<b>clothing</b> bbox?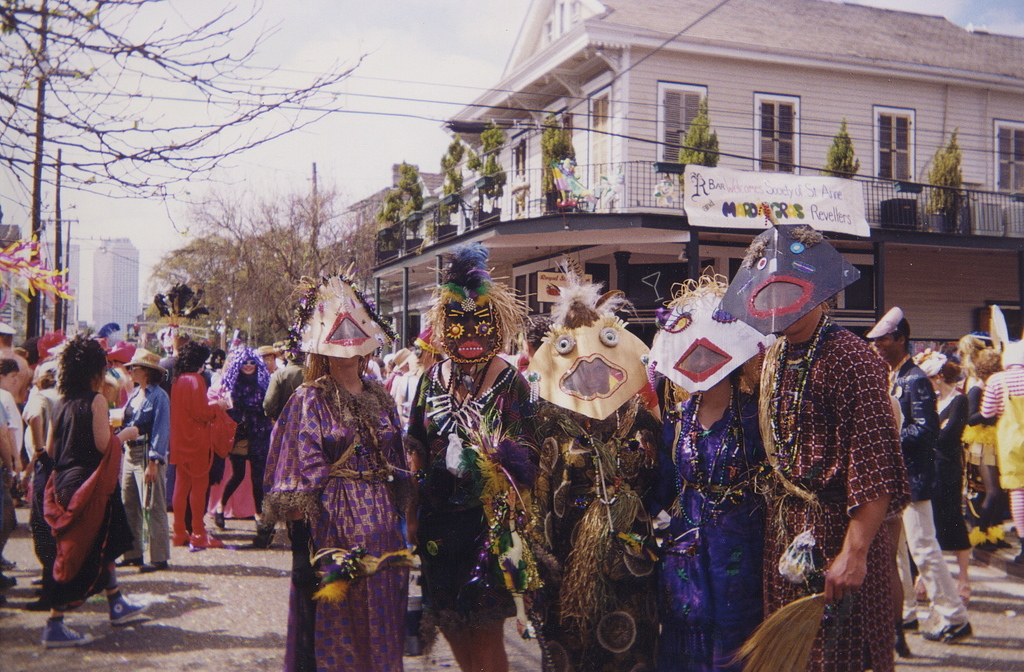
l=0, t=404, r=20, b=559
